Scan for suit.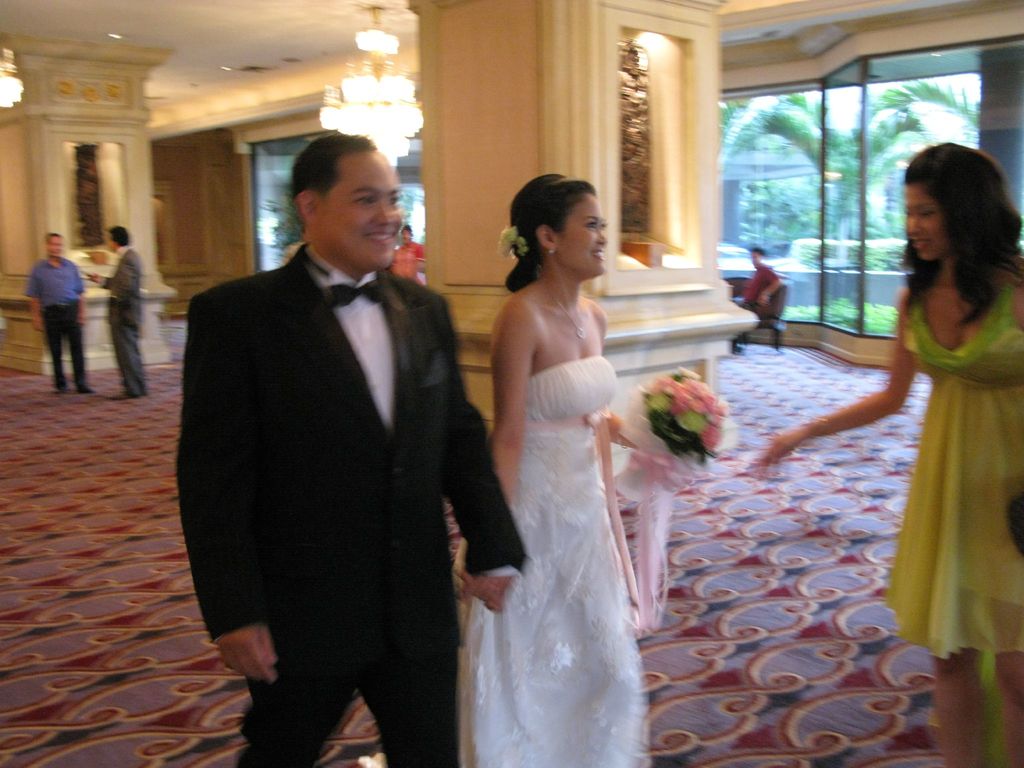
Scan result: <box>101,244,148,395</box>.
